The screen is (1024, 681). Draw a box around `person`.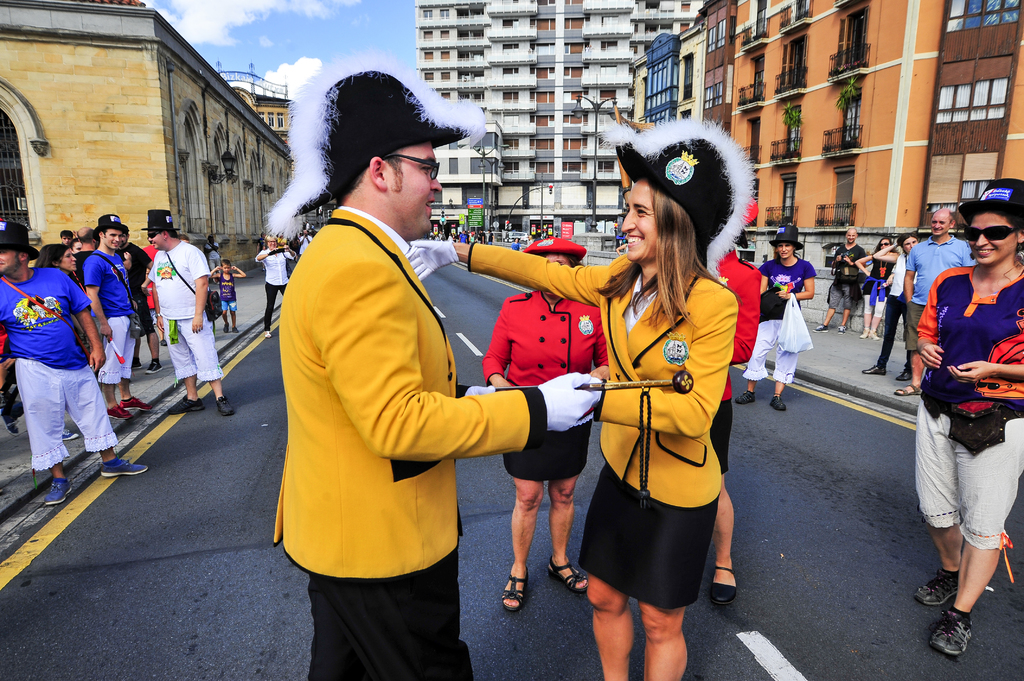
x1=712, y1=193, x2=758, y2=613.
